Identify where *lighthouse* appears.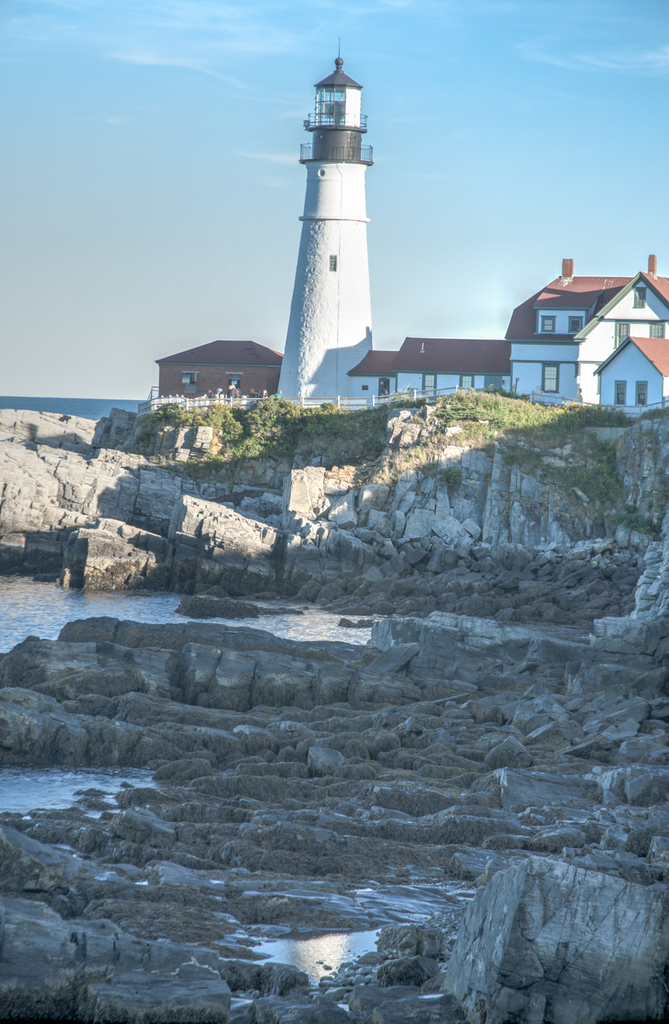
Appears at 278 37 374 398.
